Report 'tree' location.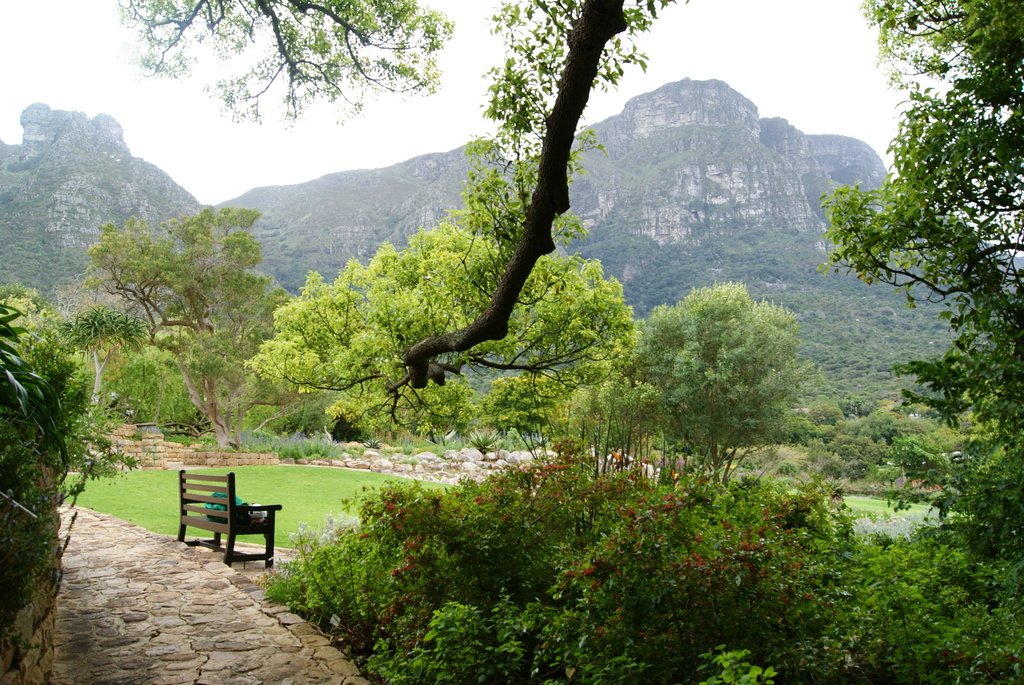
Report: select_region(80, 200, 269, 451).
